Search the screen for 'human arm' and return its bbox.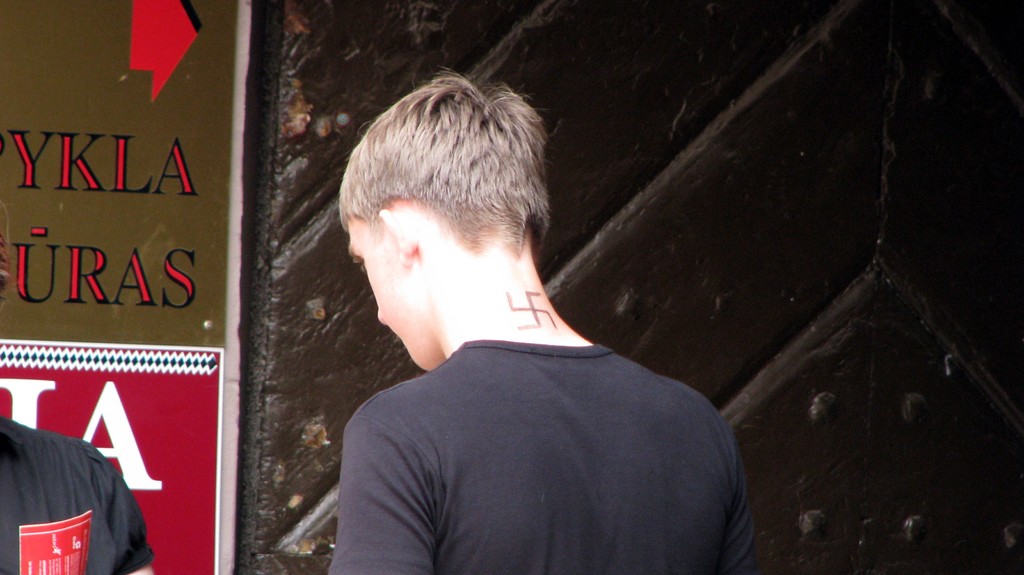
Found: detection(724, 466, 757, 574).
